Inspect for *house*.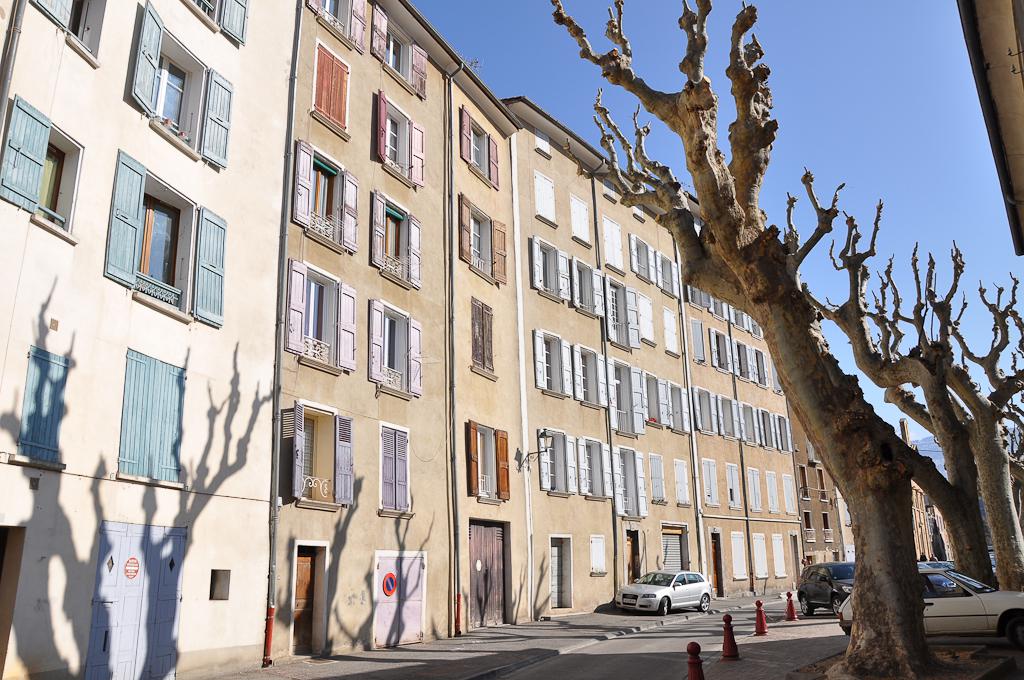
Inspection: {"x1": 454, "y1": 65, "x2": 527, "y2": 639}.
